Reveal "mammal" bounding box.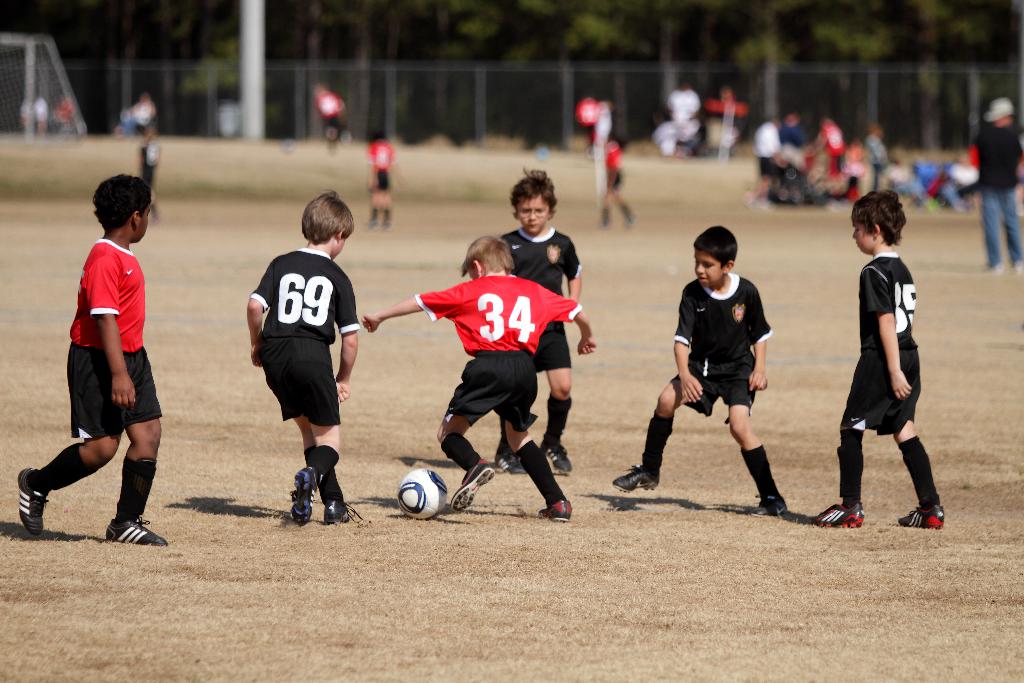
Revealed: rect(598, 131, 640, 232).
